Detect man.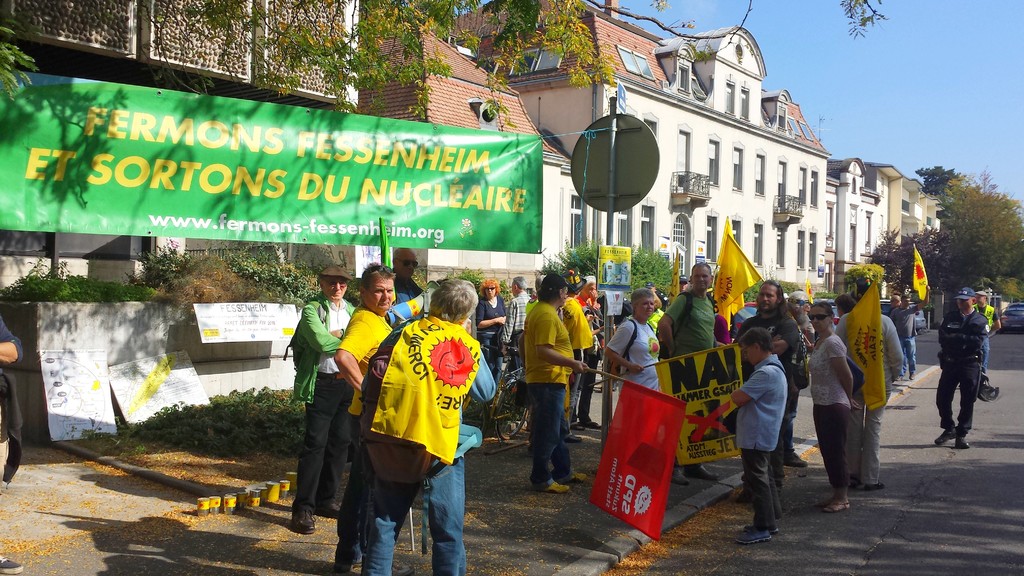
Detected at rect(560, 263, 594, 442).
